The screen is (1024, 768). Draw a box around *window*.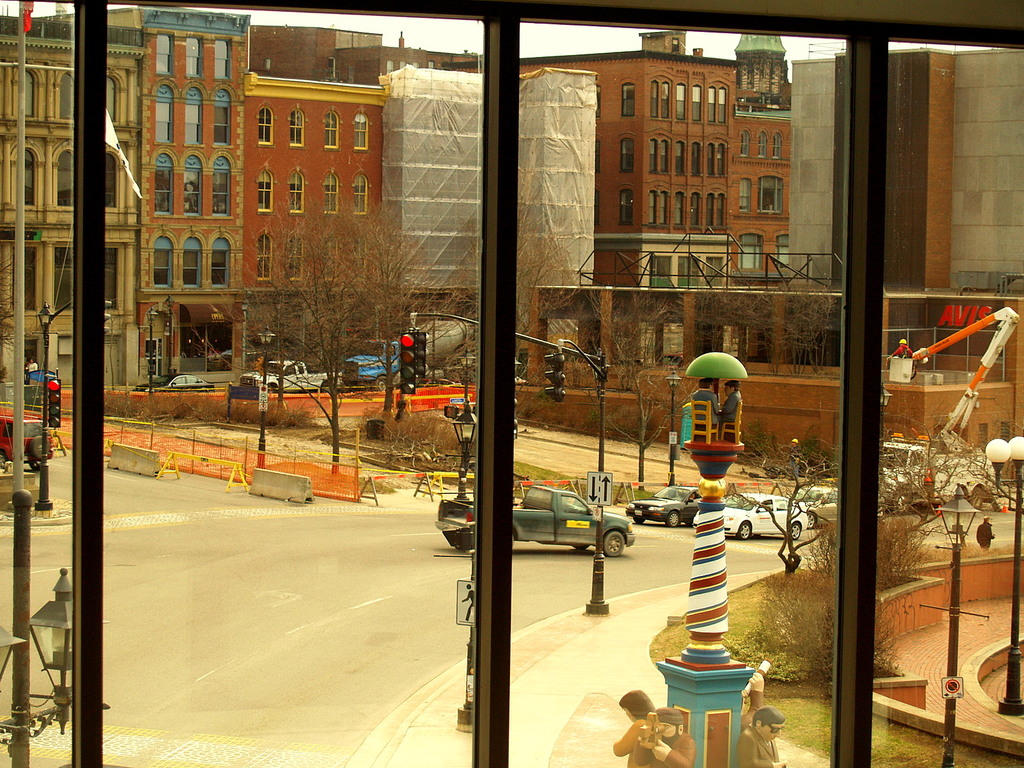
bbox(214, 154, 231, 216).
